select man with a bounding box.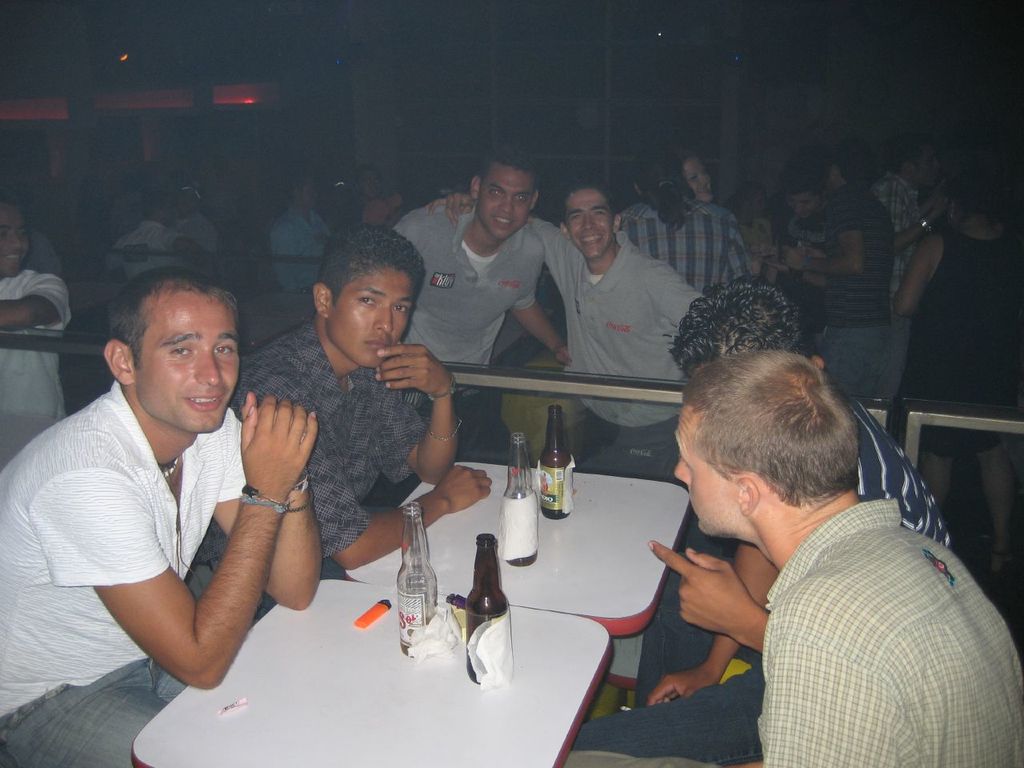
[x1=618, y1=140, x2=755, y2=300].
